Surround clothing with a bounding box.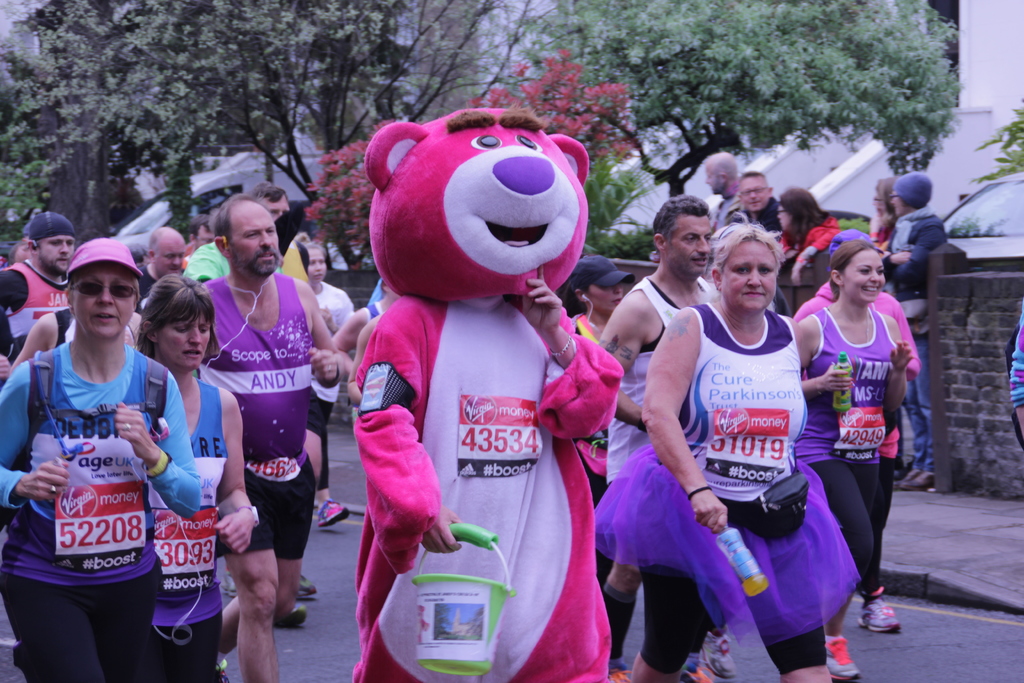
[192,274,318,562].
